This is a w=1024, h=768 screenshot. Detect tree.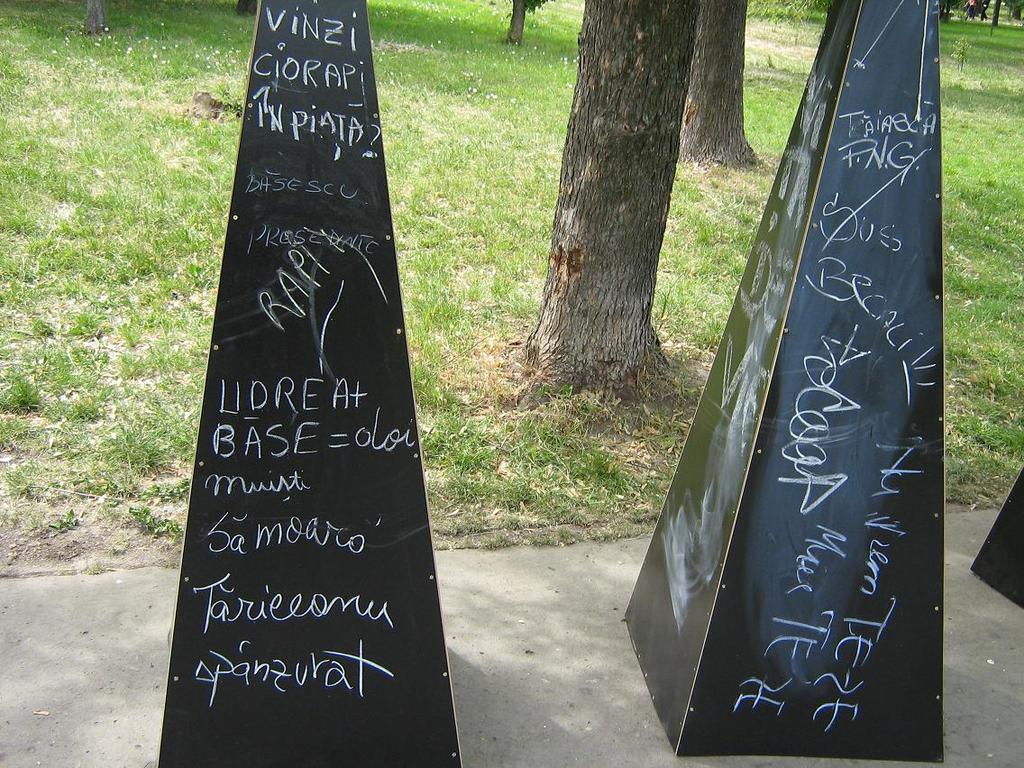
{"left": 670, "top": 0, "right": 763, "bottom": 172}.
